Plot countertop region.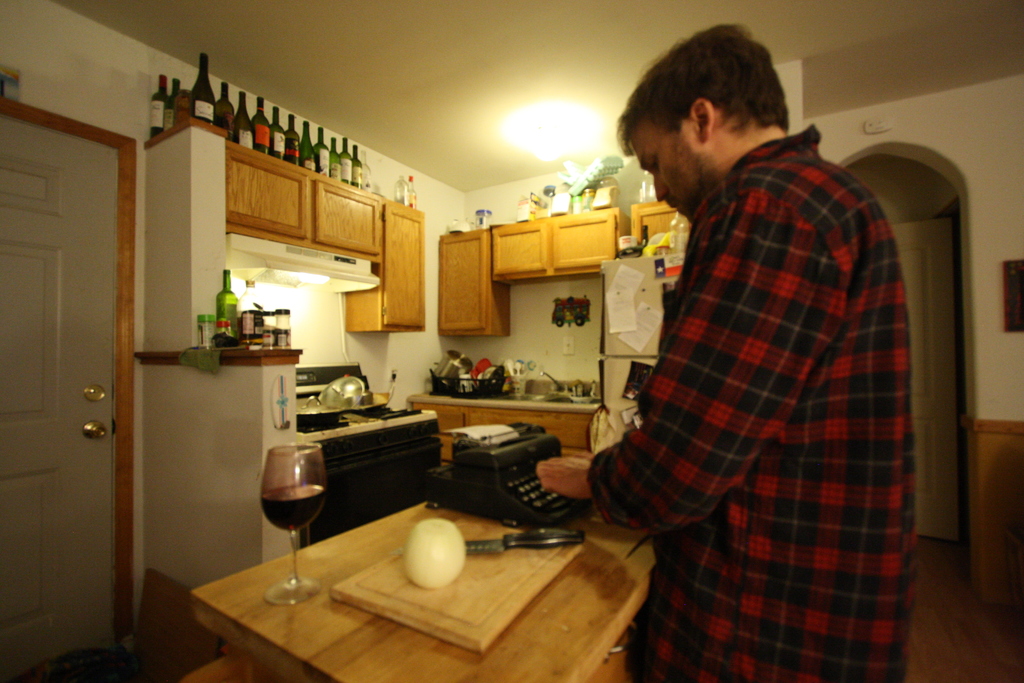
Plotted at Rect(409, 375, 600, 466).
